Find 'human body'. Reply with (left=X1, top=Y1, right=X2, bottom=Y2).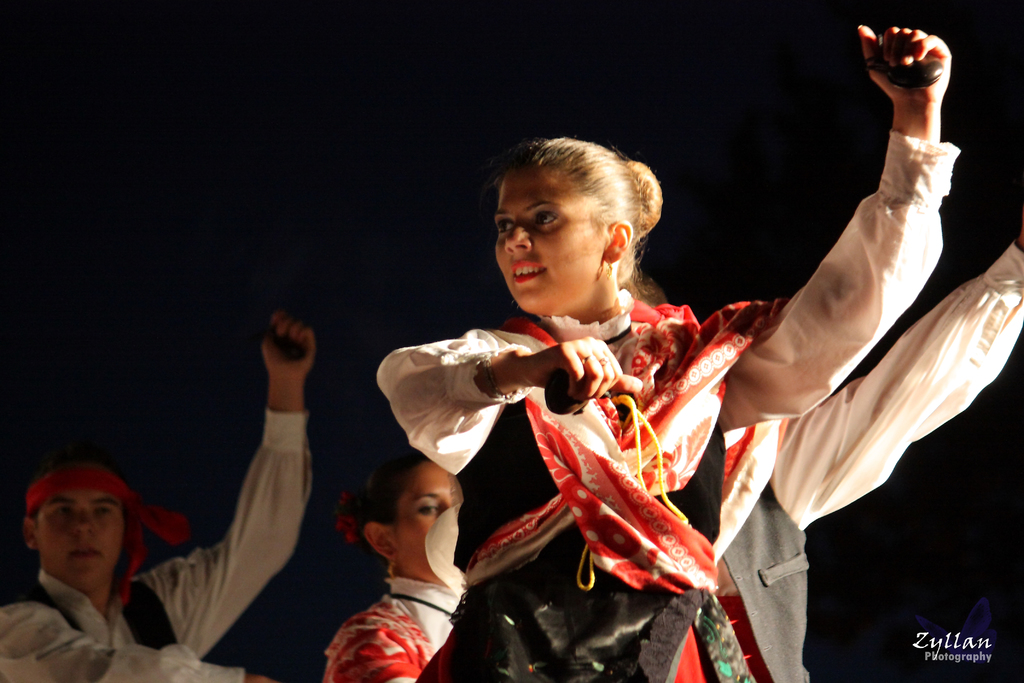
(left=324, top=439, right=464, bottom=682).
